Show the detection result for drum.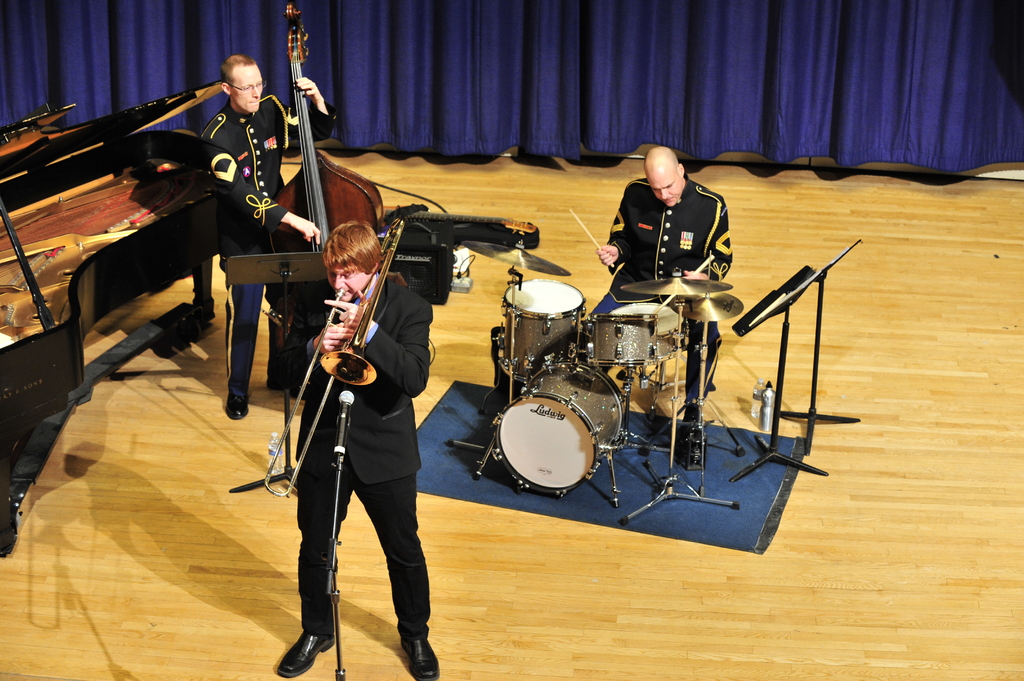
box(495, 277, 588, 386).
